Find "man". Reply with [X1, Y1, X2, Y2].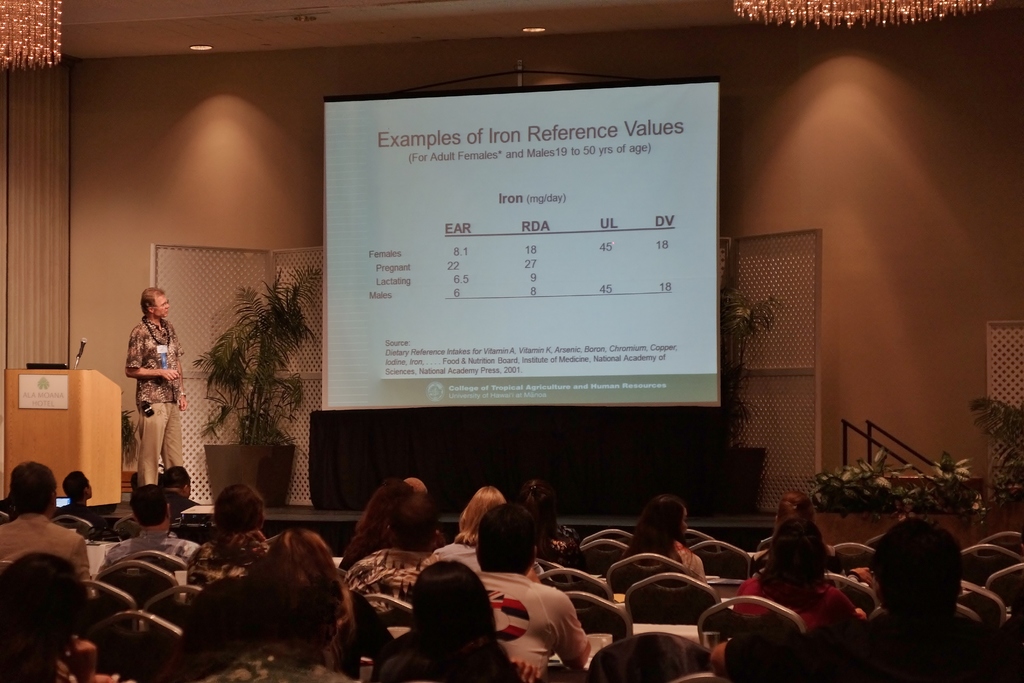
[109, 480, 210, 576].
